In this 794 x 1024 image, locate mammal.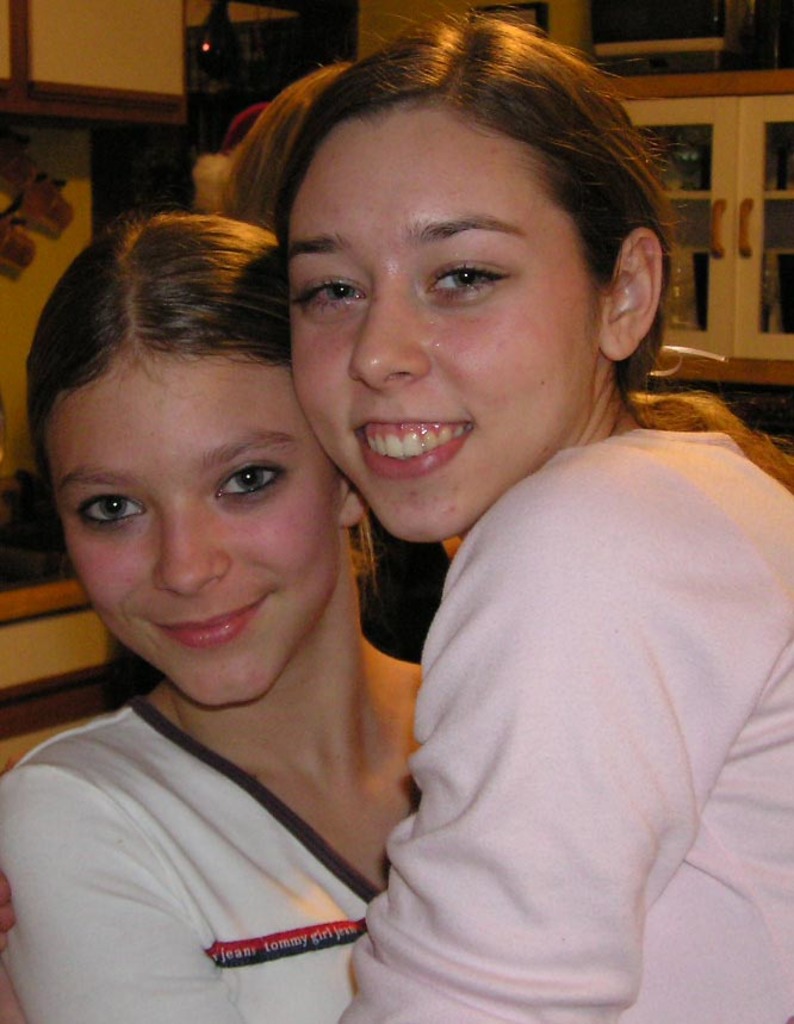
Bounding box: (222,0,793,1023).
